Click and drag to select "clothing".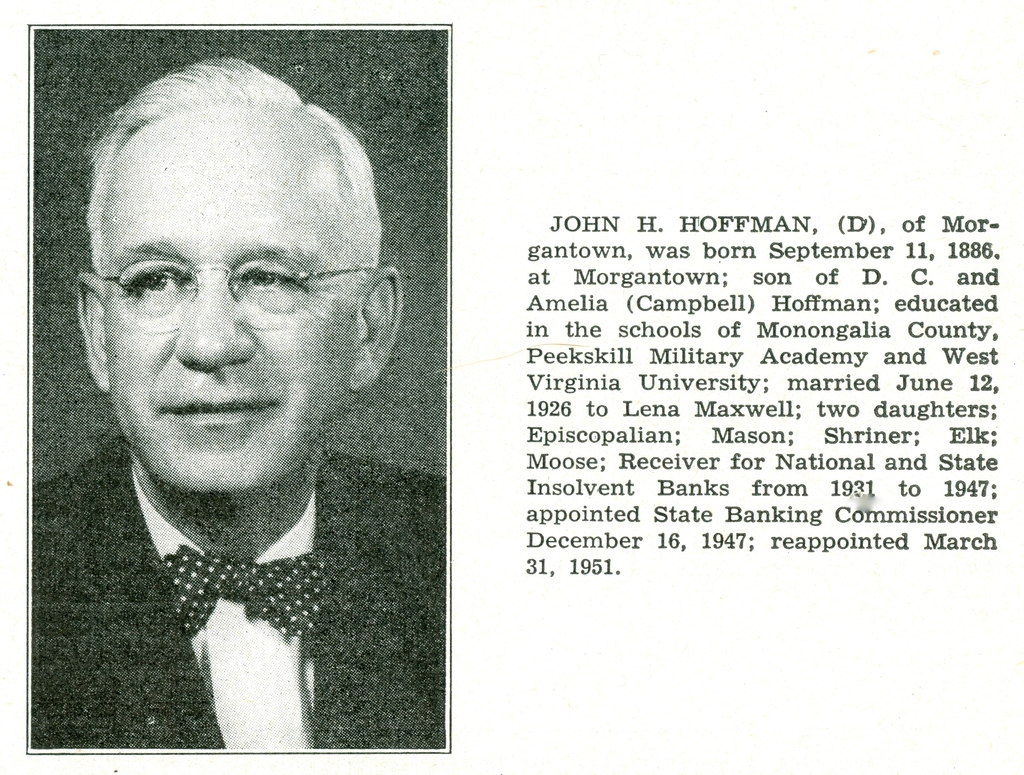
Selection: BBox(80, 412, 439, 756).
